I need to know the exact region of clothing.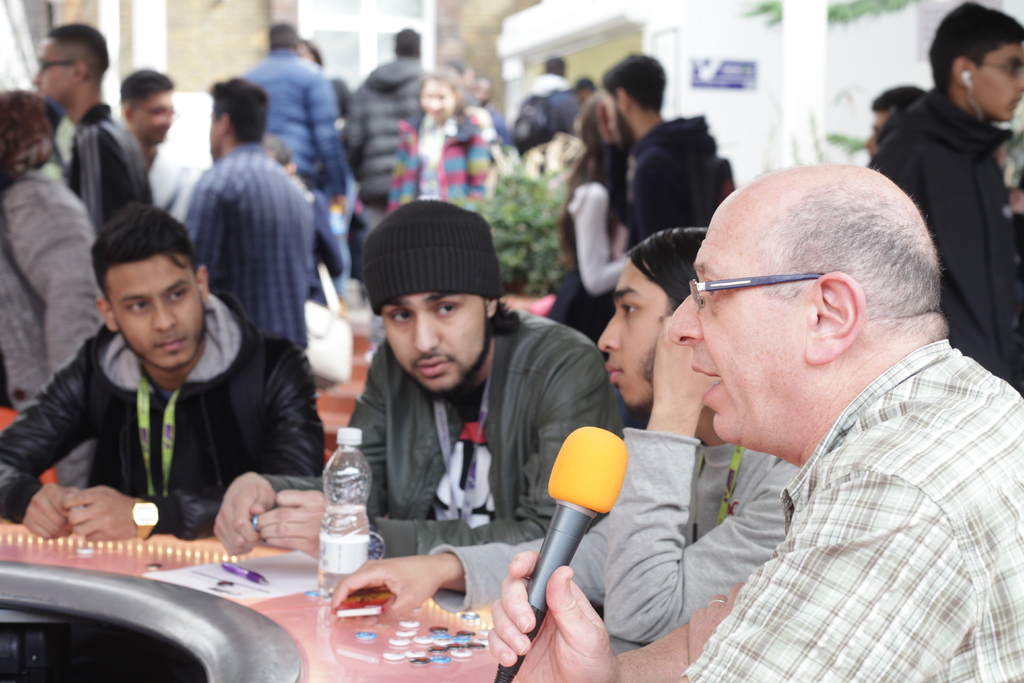
Region: {"left": 0, "top": 149, "right": 113, "bottom": 428}.
